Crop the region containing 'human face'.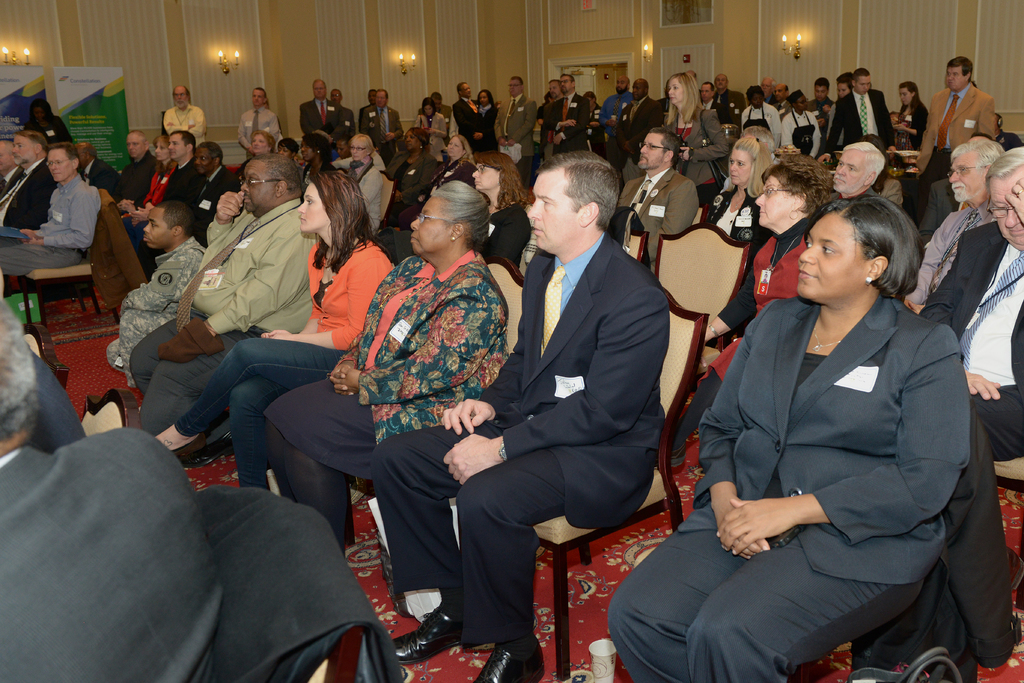
Crop region: 474,165,500,191.
